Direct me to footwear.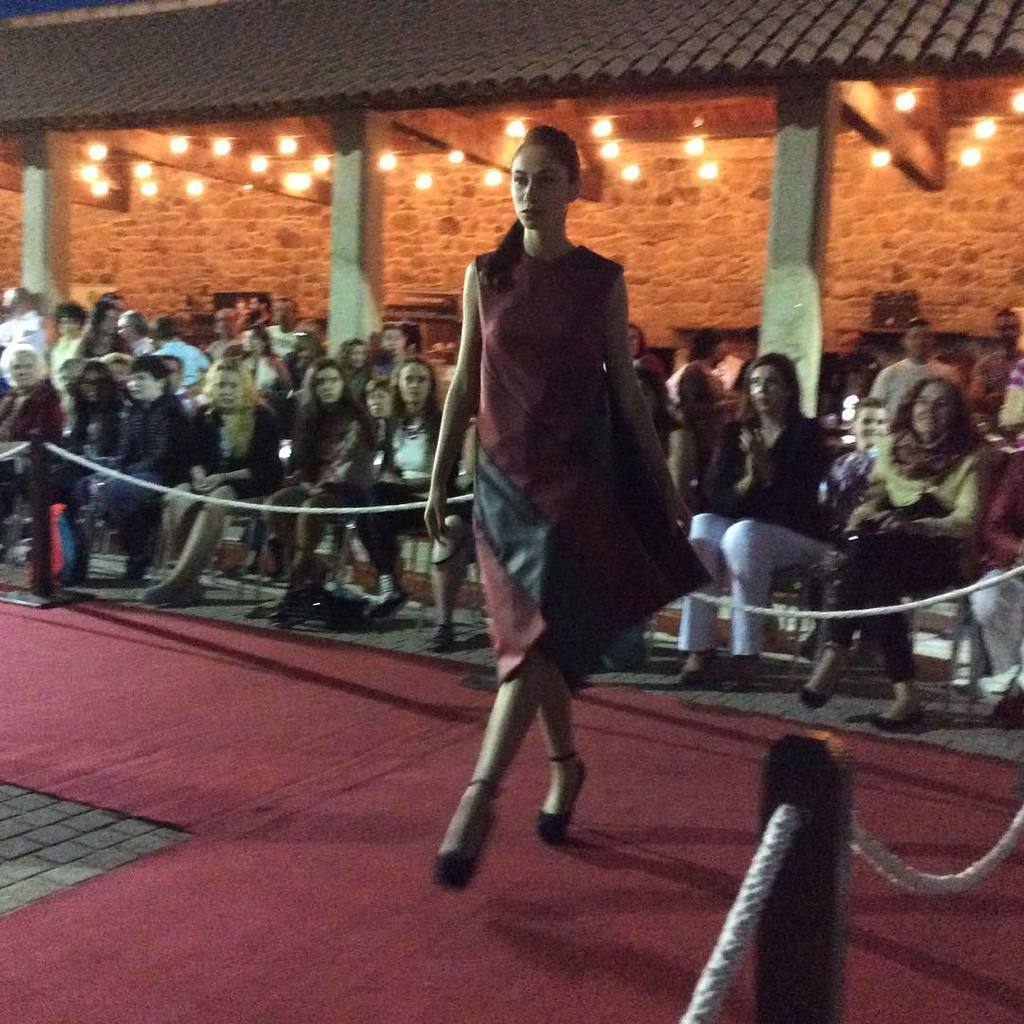
Direction: 873 712 926 735.
